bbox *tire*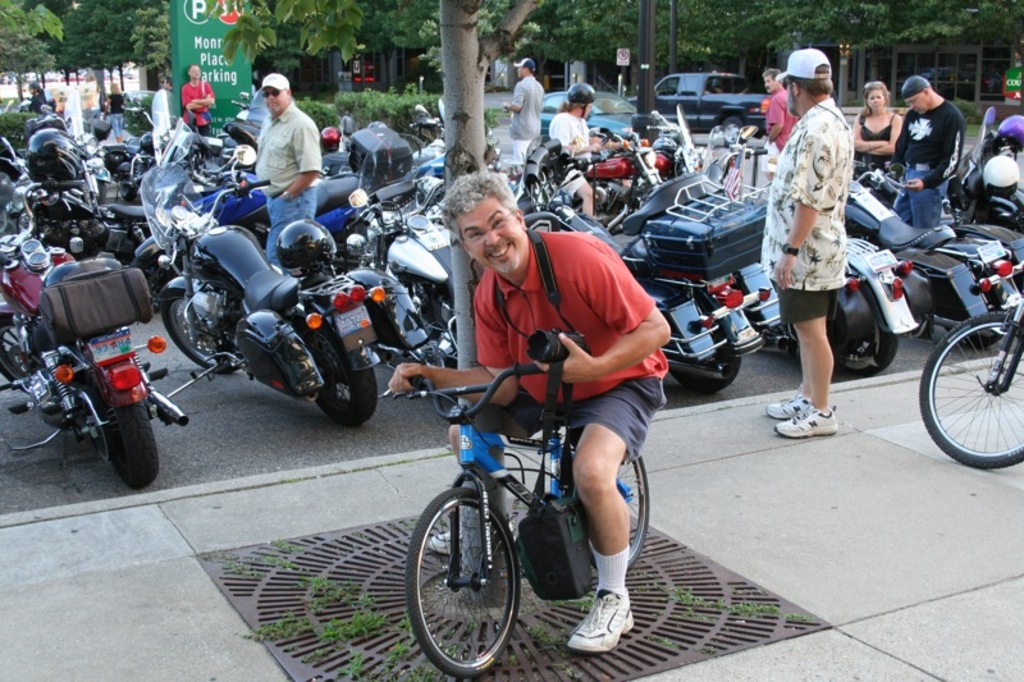
840/325/892/379
